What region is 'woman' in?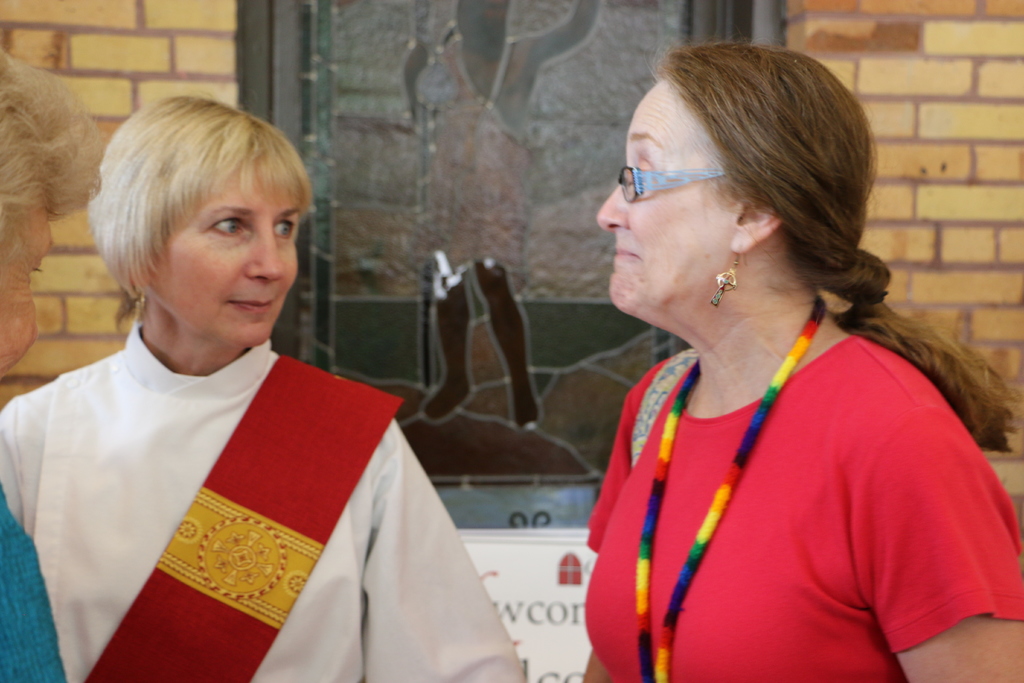
[531, 45, 1021, 682].
